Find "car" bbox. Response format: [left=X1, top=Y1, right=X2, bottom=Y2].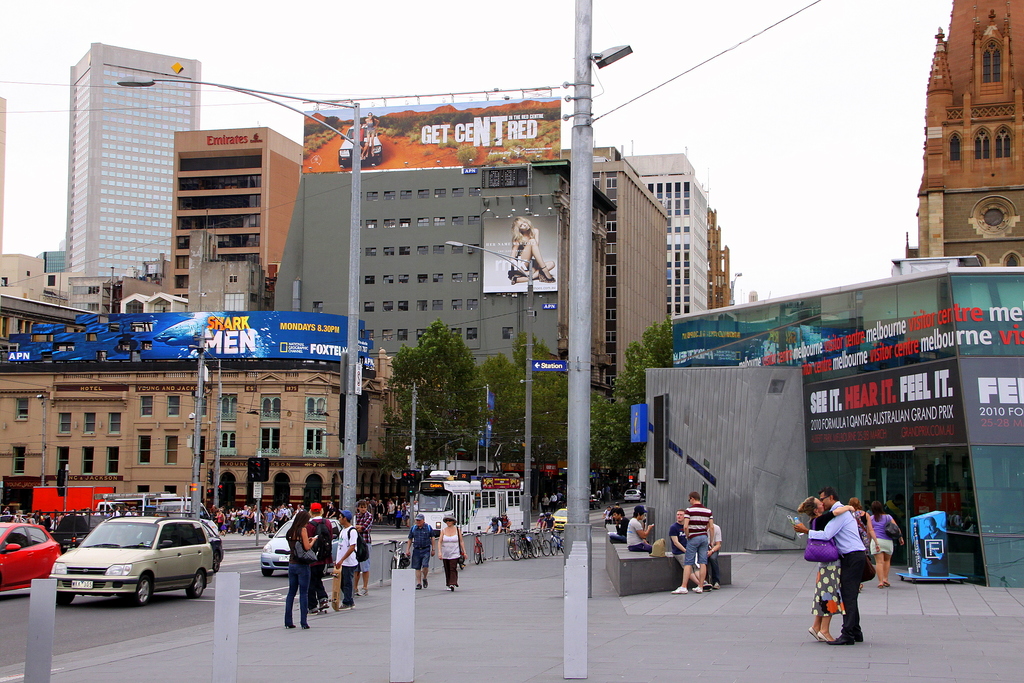
[left=124, top=519, right=224, bottom=574].
